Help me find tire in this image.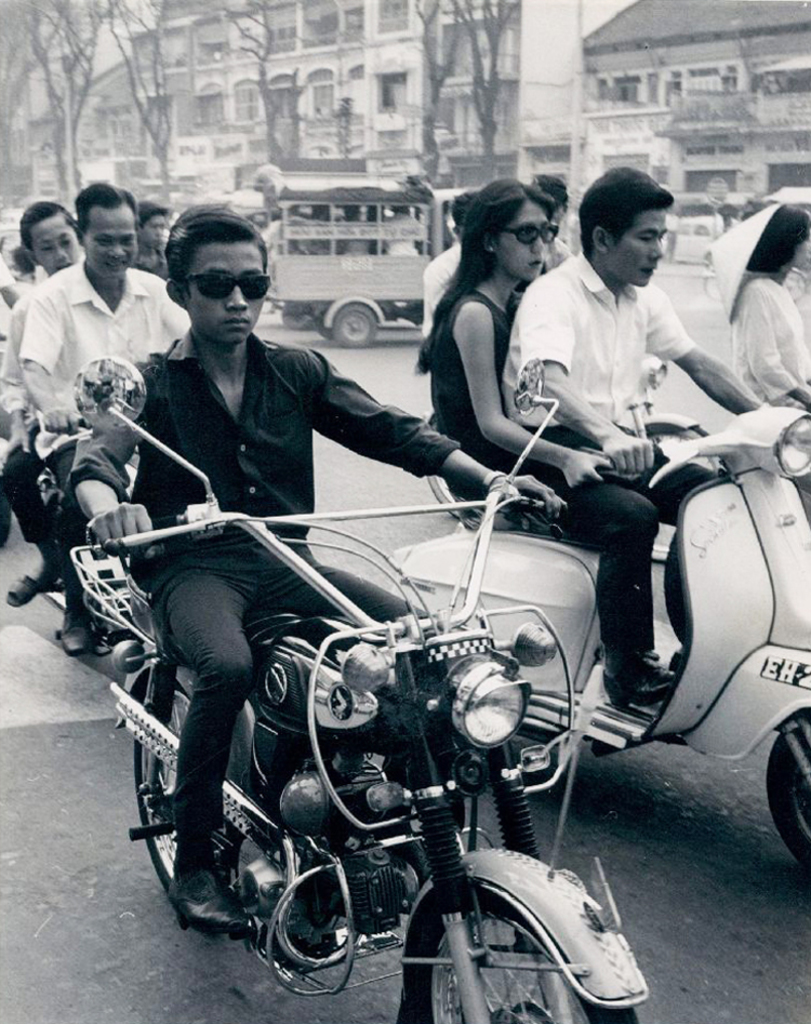
Found it: [433, 417, 466, 522].
